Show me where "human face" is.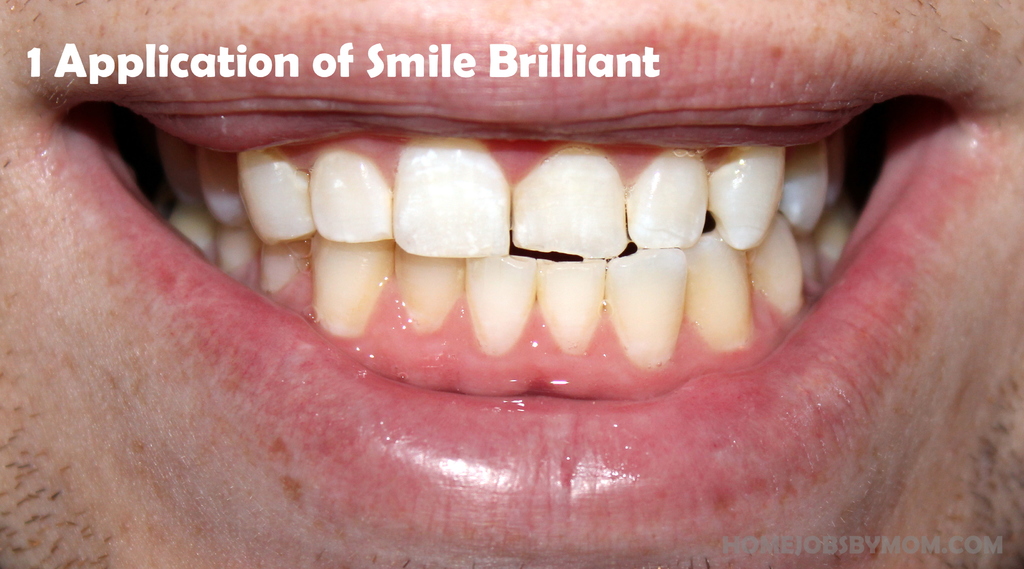
"human face" is at 0 0 1023 568.
